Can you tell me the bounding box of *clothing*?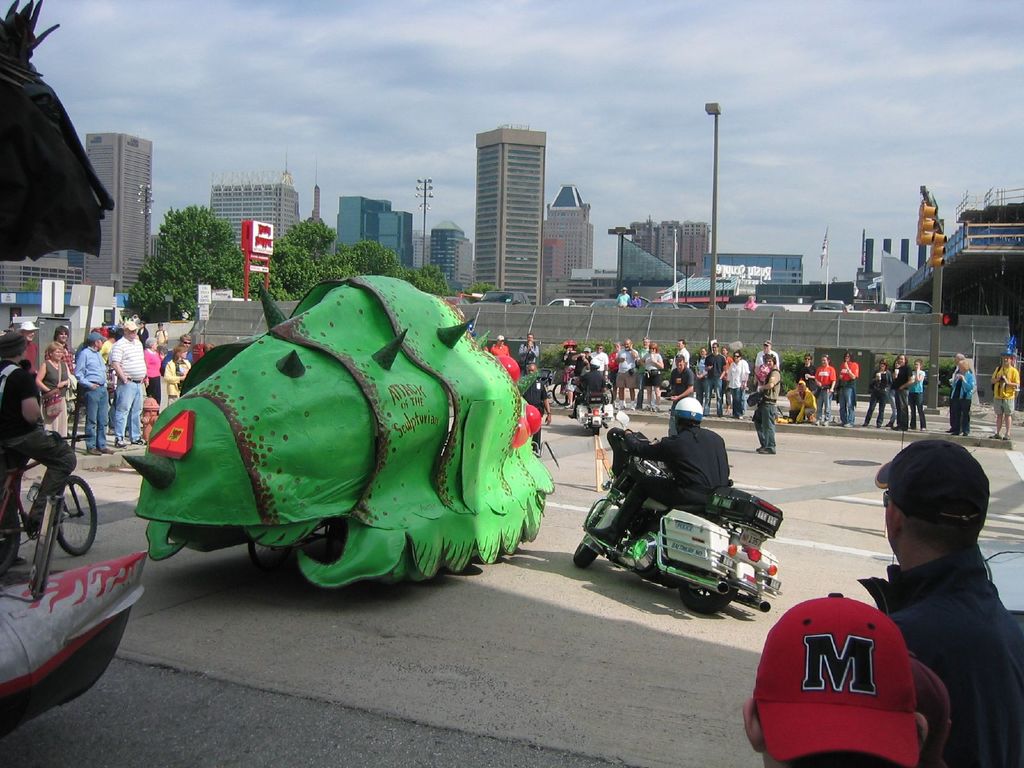
<region>620, 352, 639, 392</region>.
